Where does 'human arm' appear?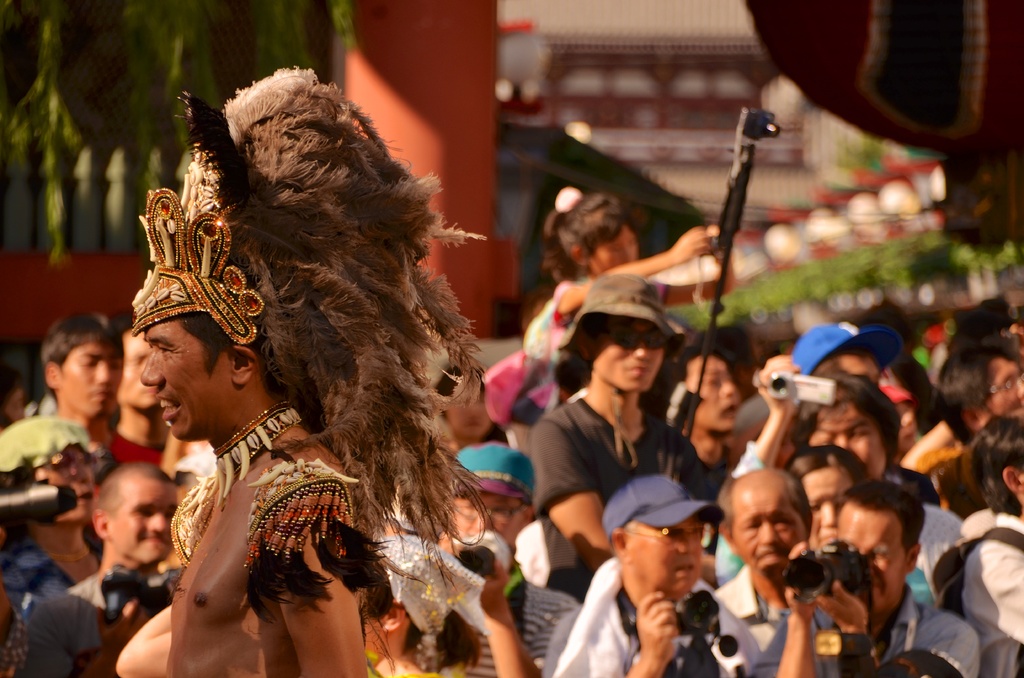
Appears at bbox(270, 478, 366, 677).
